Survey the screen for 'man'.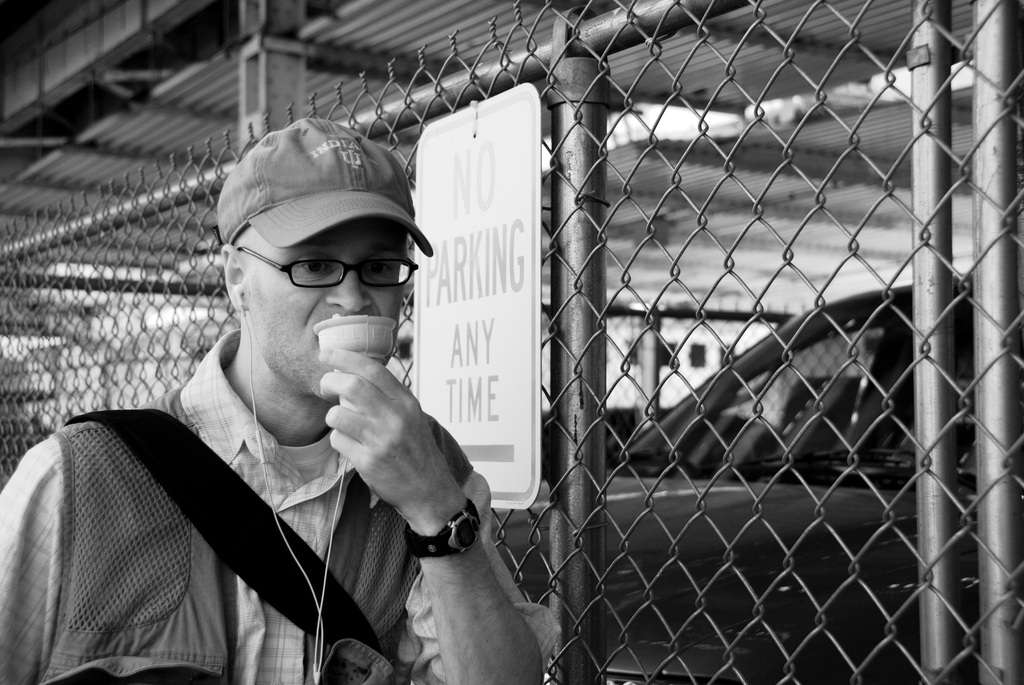
Survey found: 13:179:466:677.
